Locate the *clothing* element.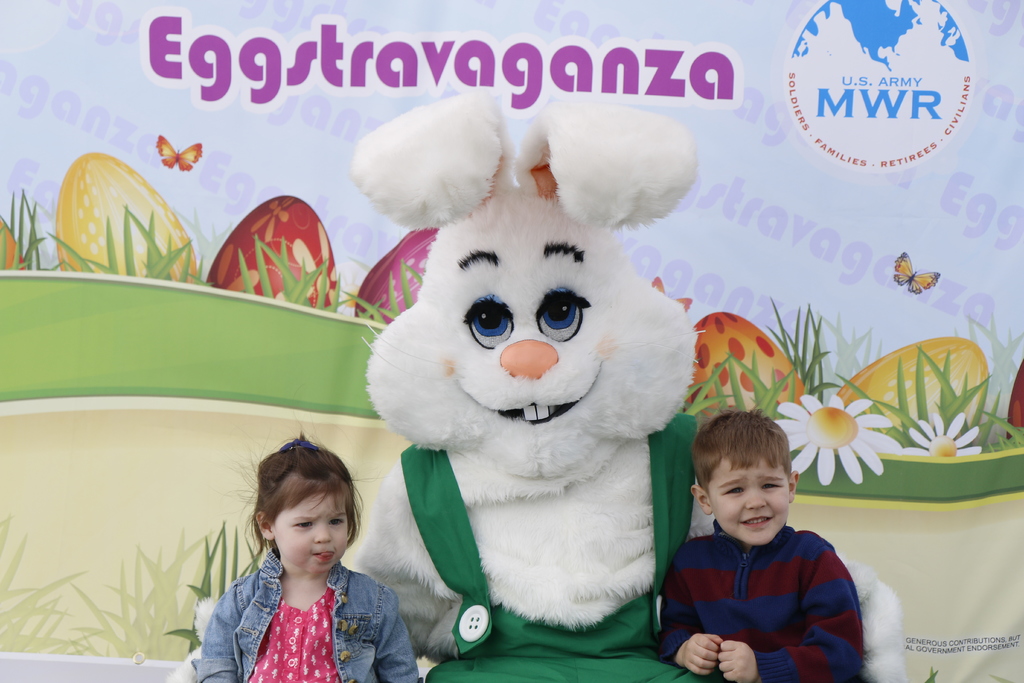
Element bbox: 194 545 422 682.
